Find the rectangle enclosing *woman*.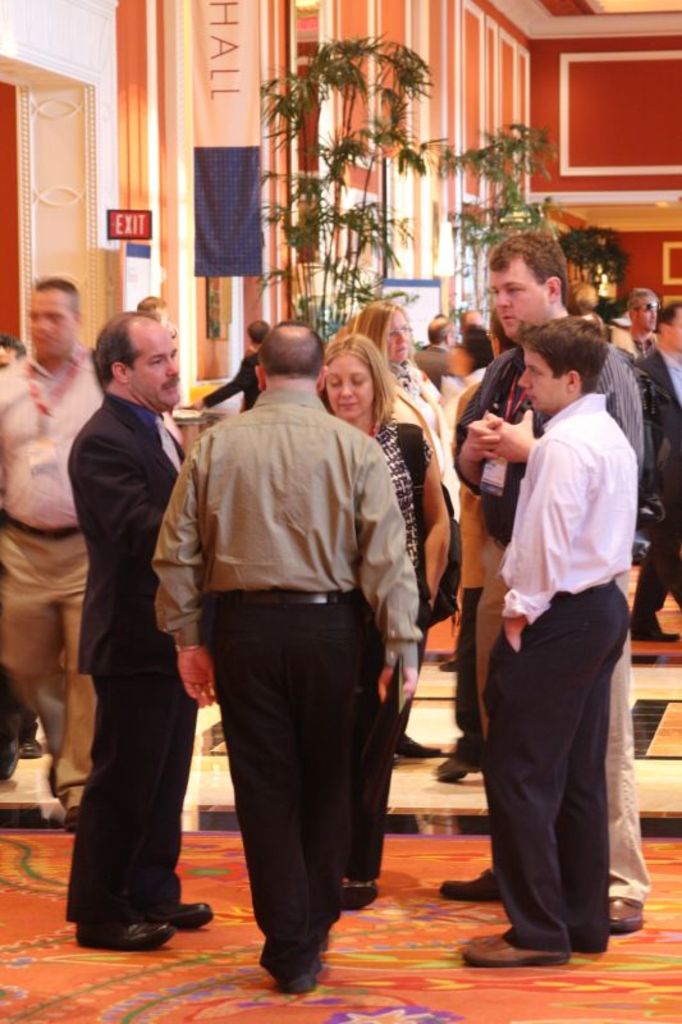
bbox=(349, 300, 459, 762).
